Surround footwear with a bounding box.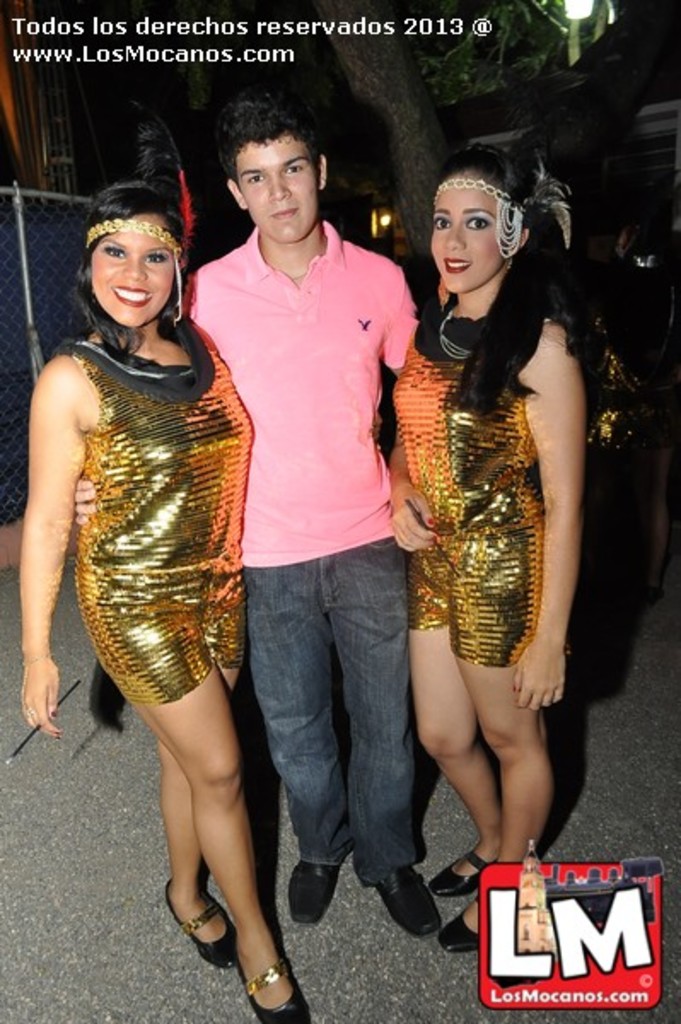
435, 894, 480, 952.
